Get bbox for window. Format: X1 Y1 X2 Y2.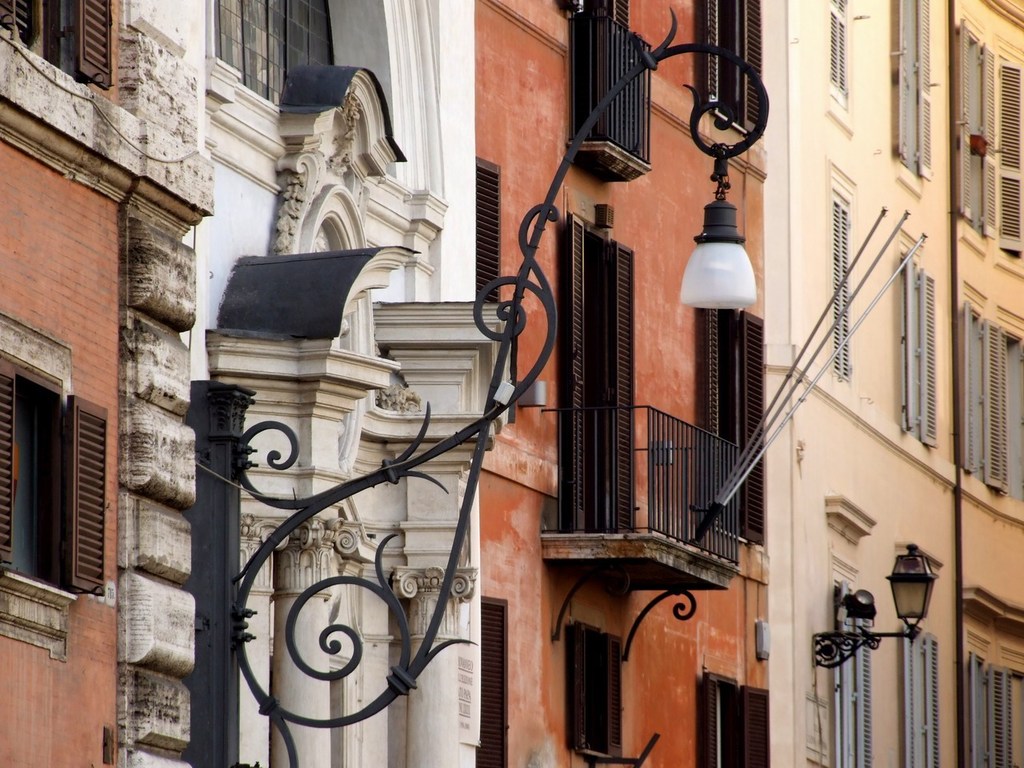
474 158 502 306.
